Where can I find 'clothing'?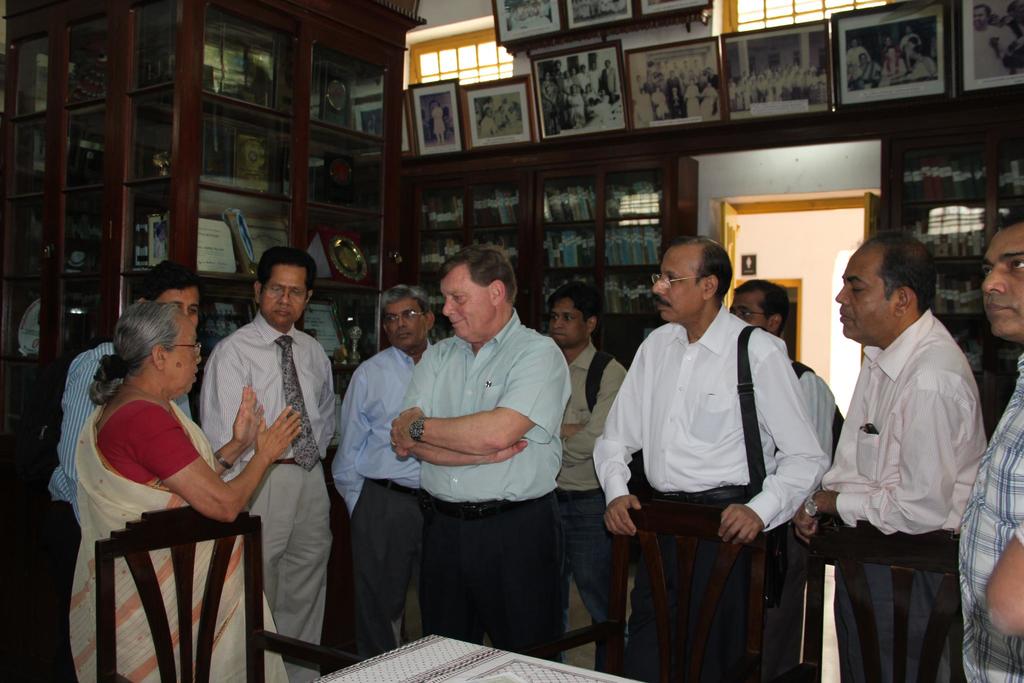
You can find it at rect(246, 454, 329, 682).
